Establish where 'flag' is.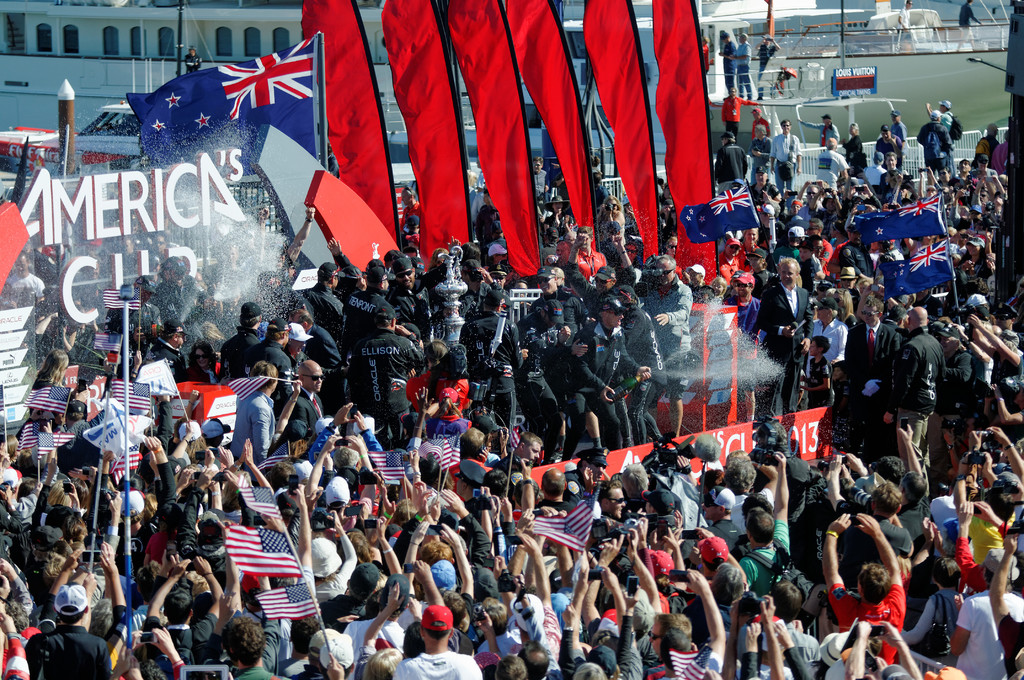
Established at box(221, 526, 302, 584).
